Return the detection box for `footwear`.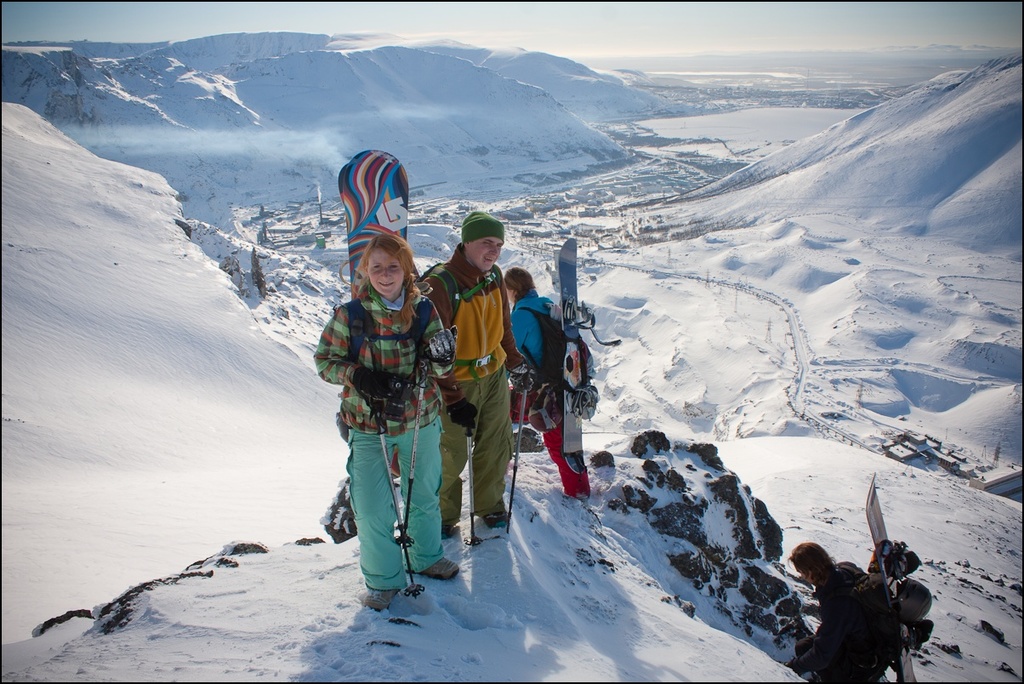
[412,566,466,583].
